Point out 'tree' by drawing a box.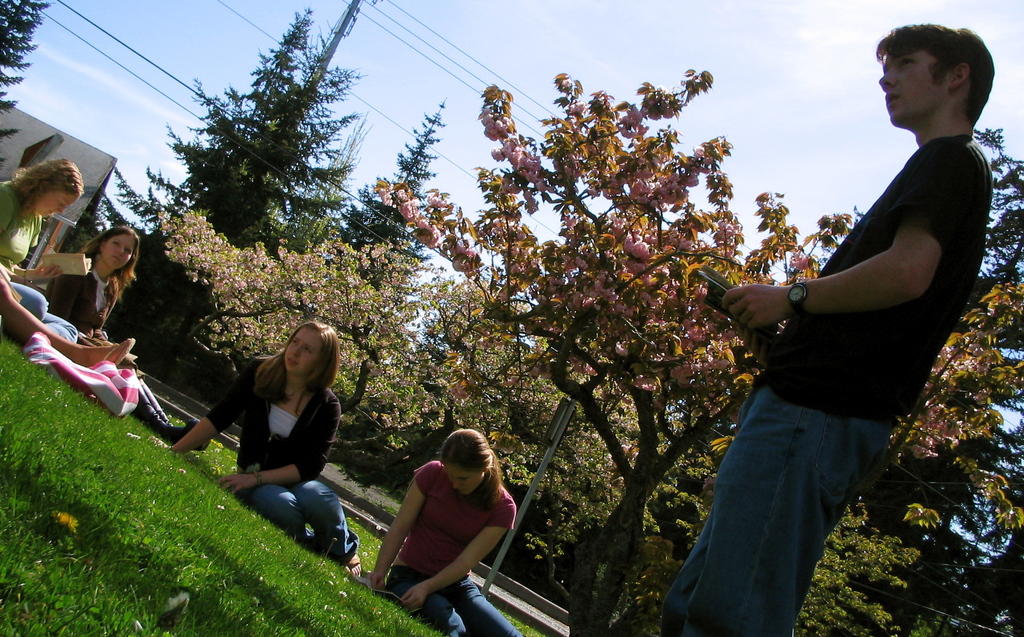
<region>0, 0, 64, 156</region>.
